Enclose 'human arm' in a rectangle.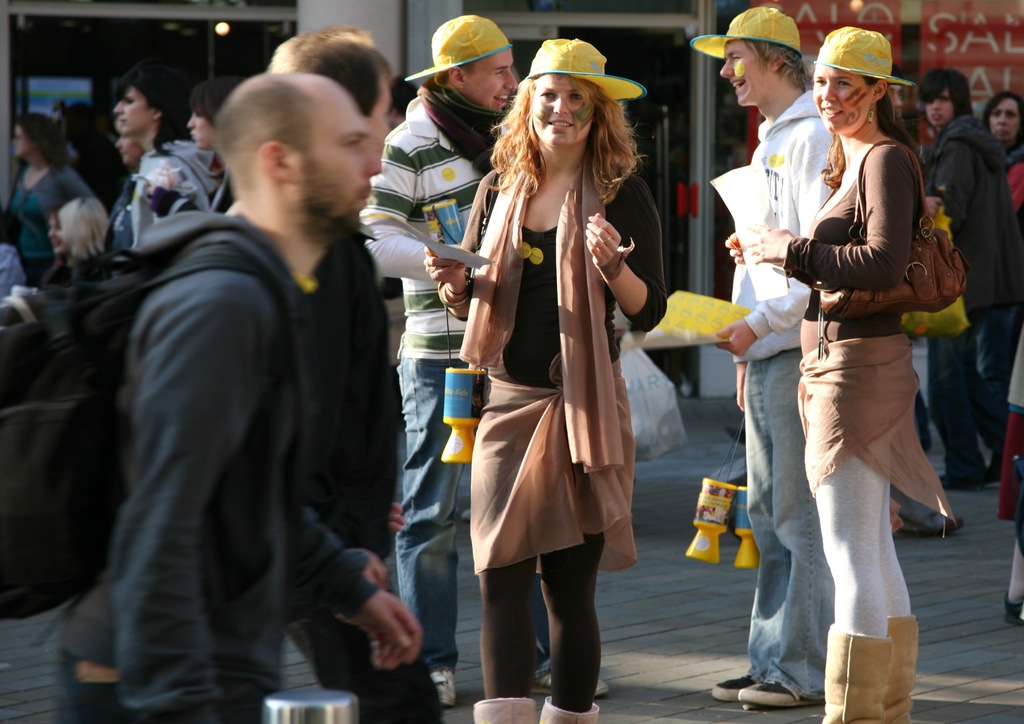
x1=358 y1=148 x2=433 y2=280.
